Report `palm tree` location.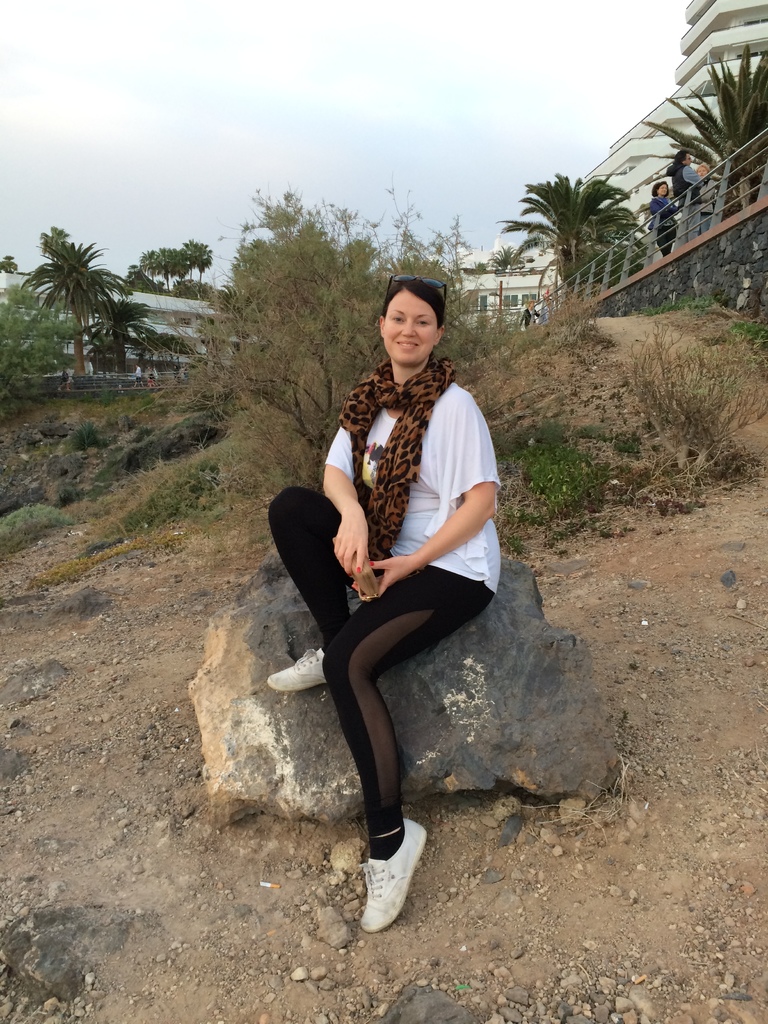
Report: [x1=509, y1=168, x2=671, y2=325].
